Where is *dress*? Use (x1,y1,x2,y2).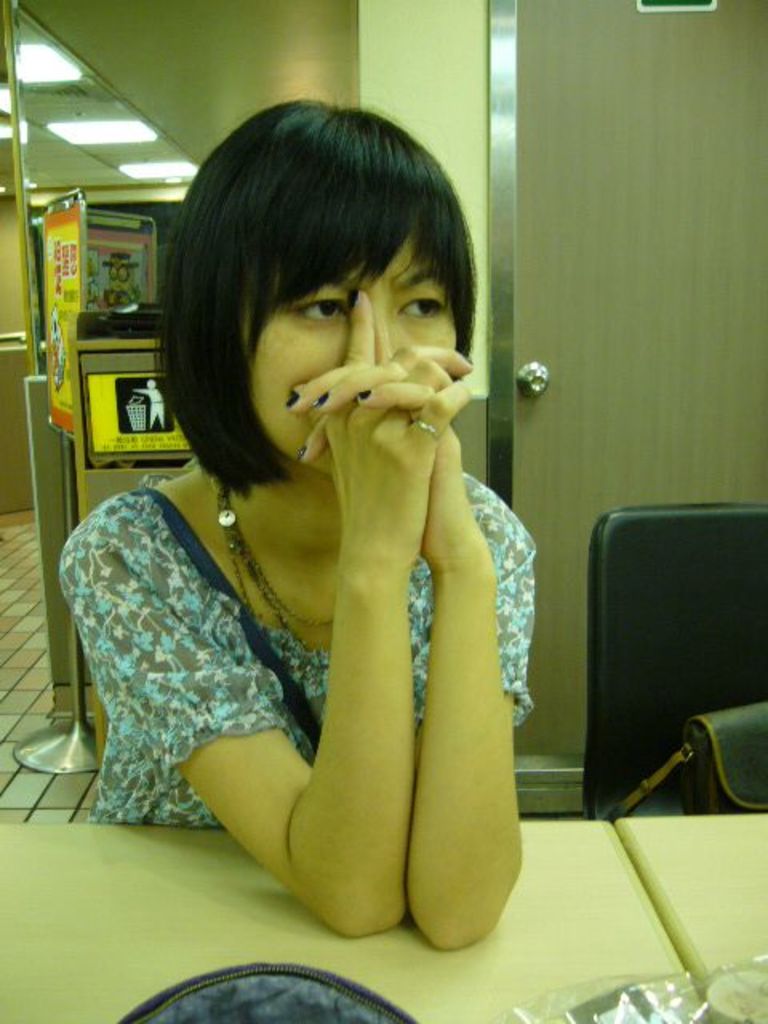
(54,474,531,821).
